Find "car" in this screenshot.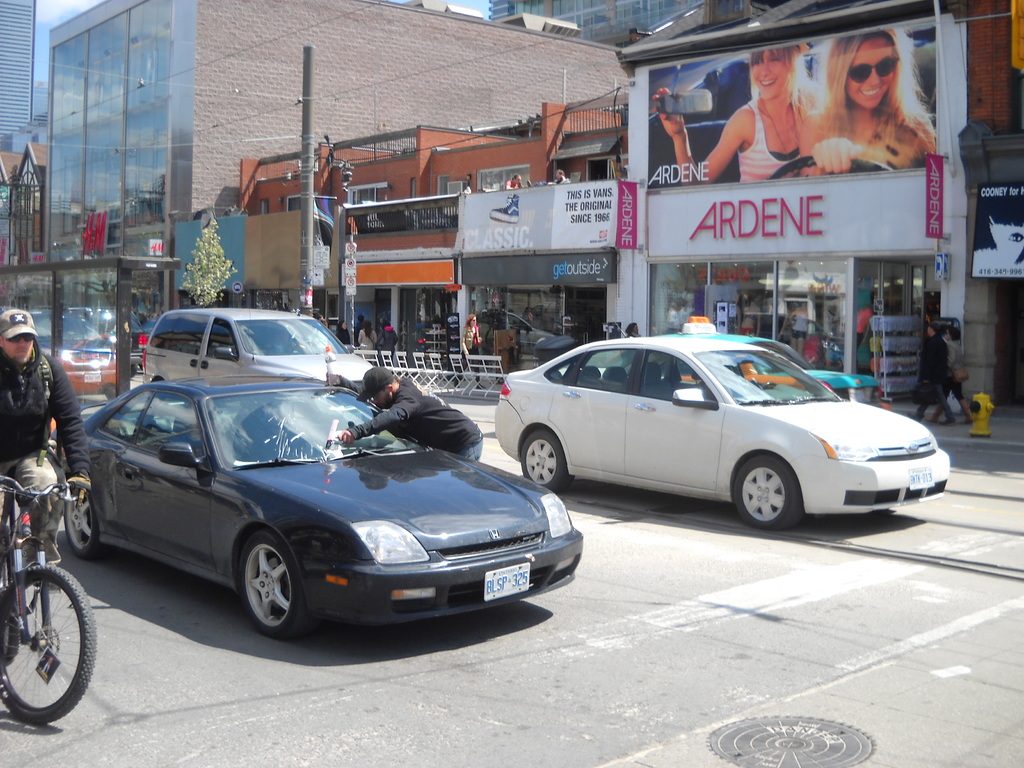
The bounding box for "car" is crop(150, 310, 372, 381).
